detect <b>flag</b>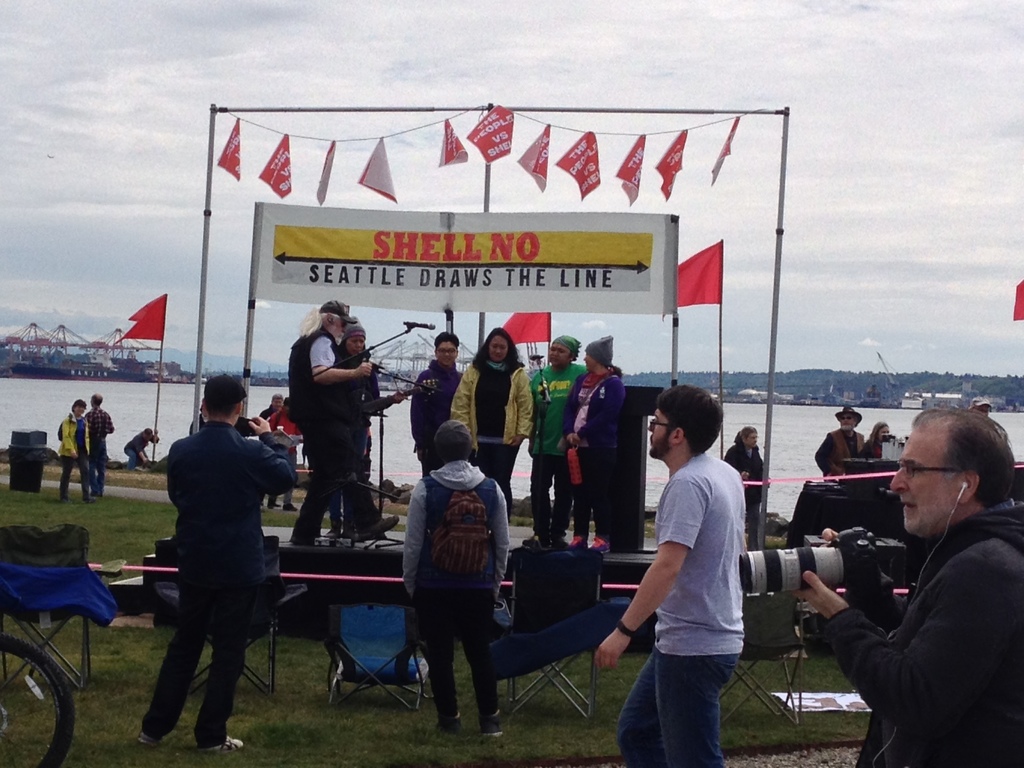
Rect(1013, 284, 1023, 324)
